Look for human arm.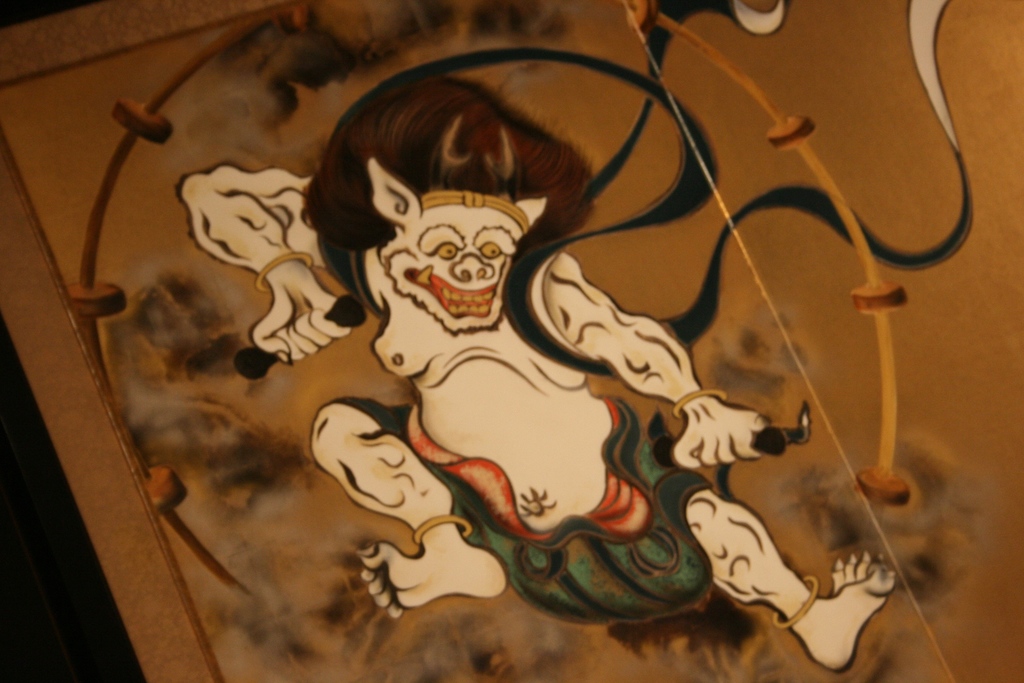
Found: region(164, 160, 363, 364).
